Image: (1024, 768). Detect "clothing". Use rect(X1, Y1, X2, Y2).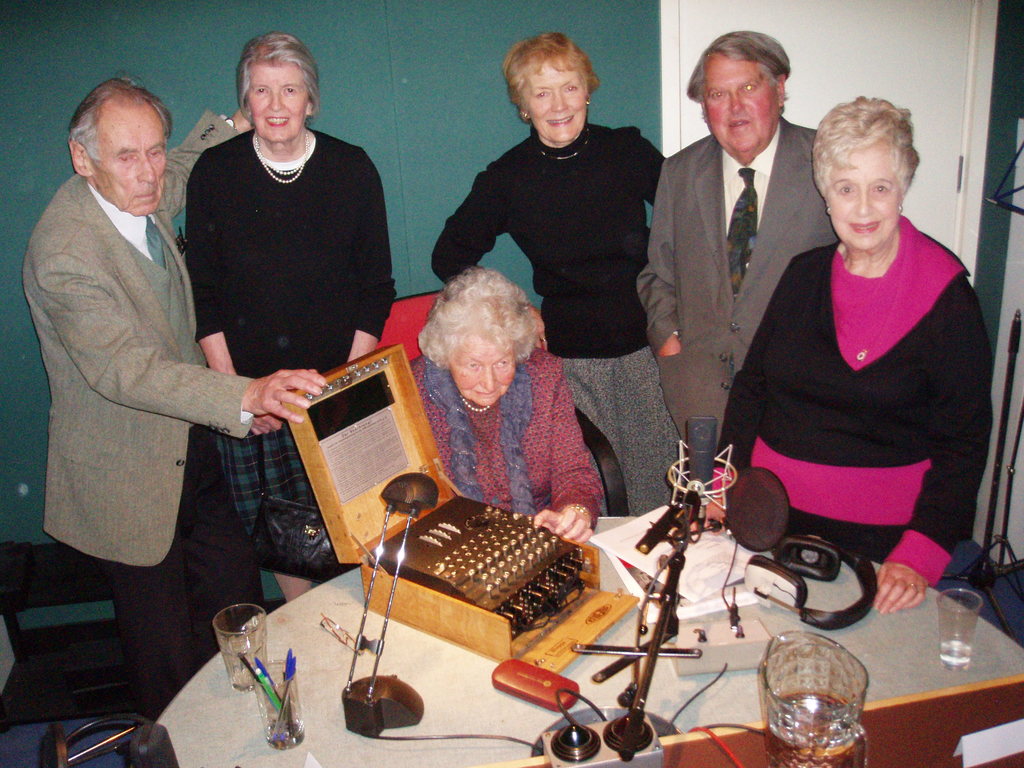
rect(186, 124, 403, 557).
